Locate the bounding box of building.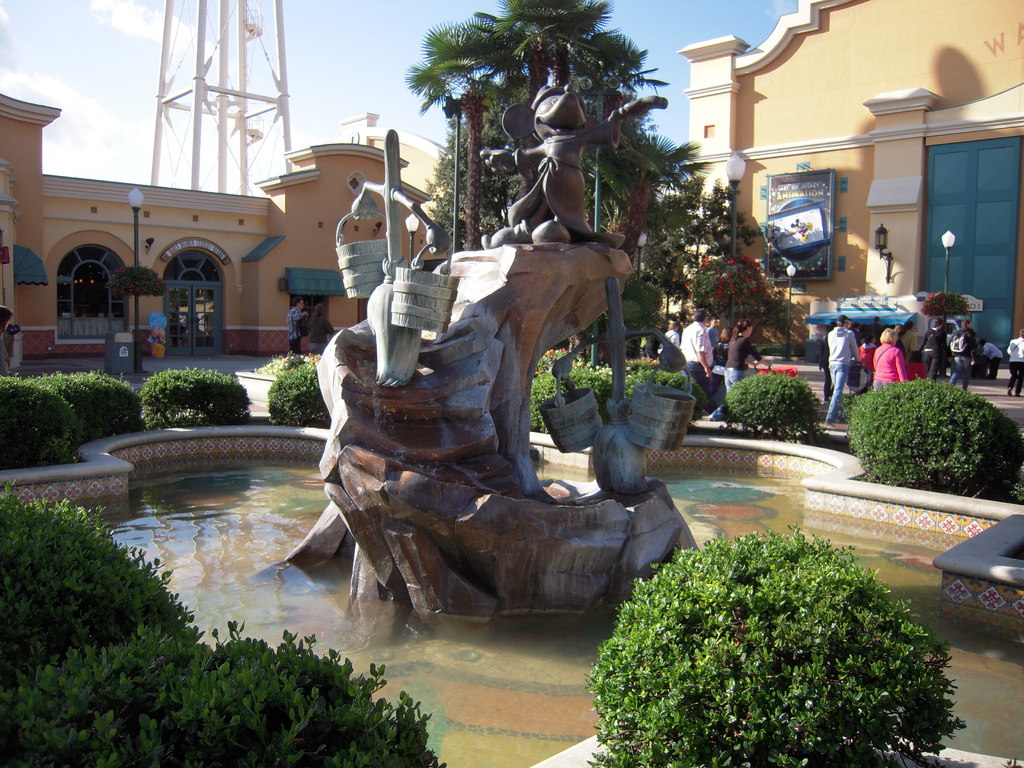
Bounding box: 685 0 1023 358.
